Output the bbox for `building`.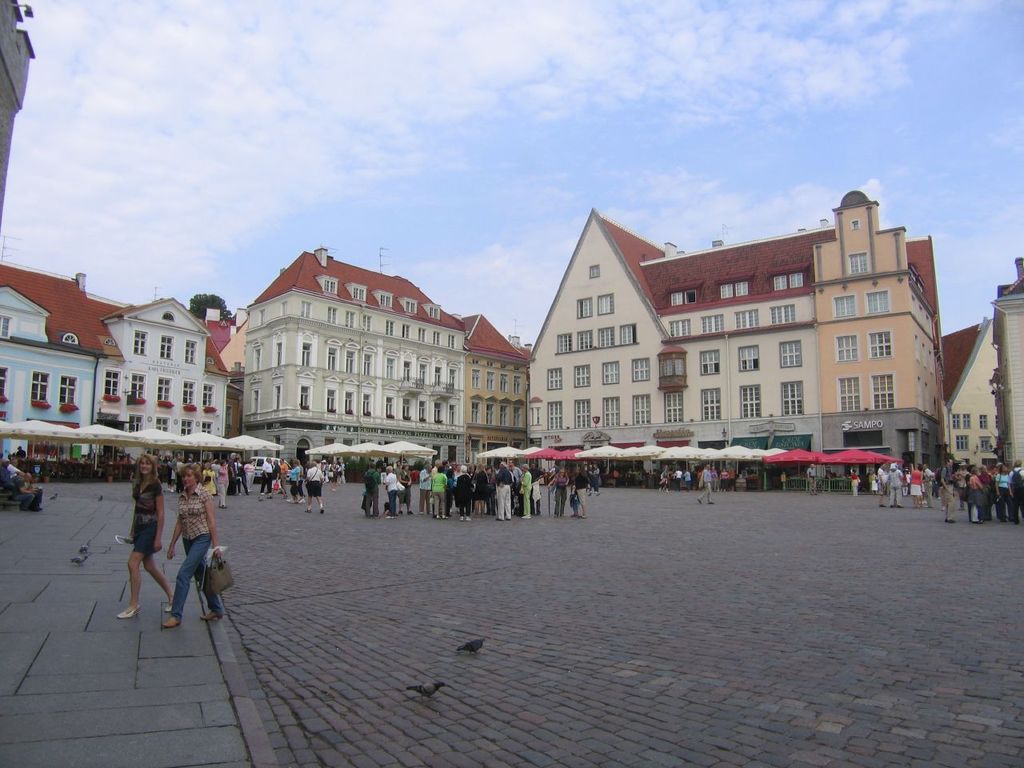
x1=0, y1=268, x2=230, y2=472.
